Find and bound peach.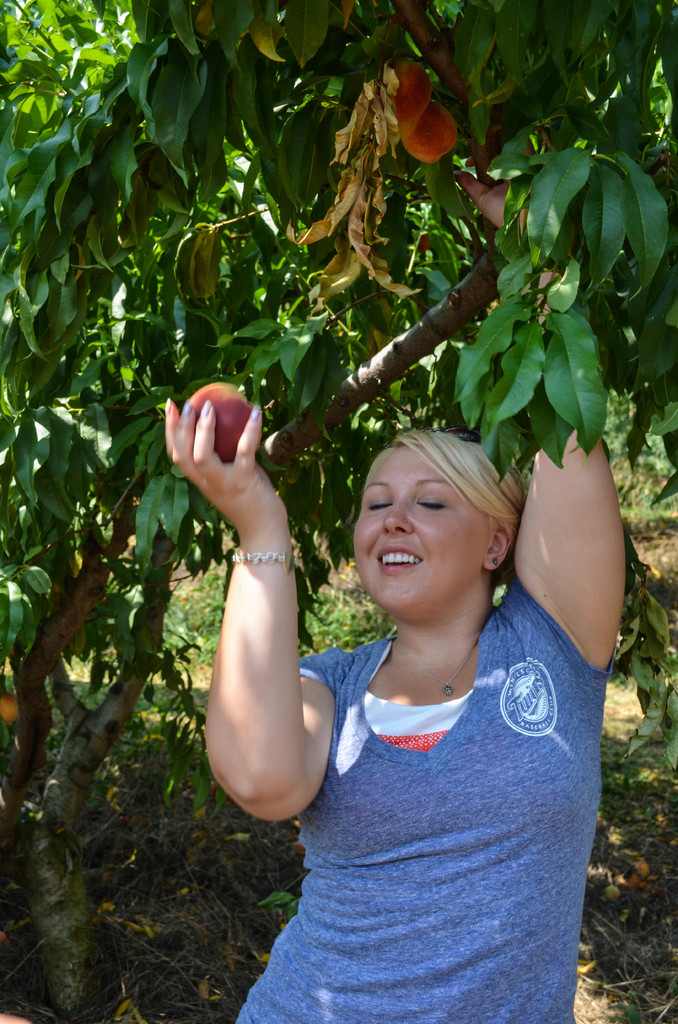
Bound: 382:58:439:127.
